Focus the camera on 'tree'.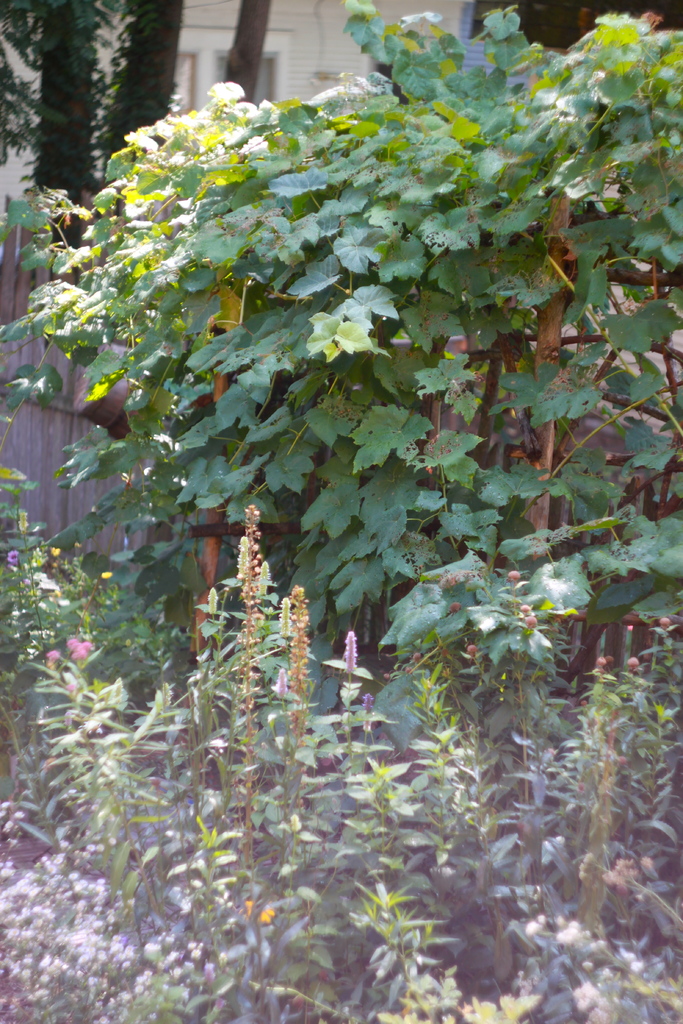
Focus region: locate(102, 0, 184, 168).
